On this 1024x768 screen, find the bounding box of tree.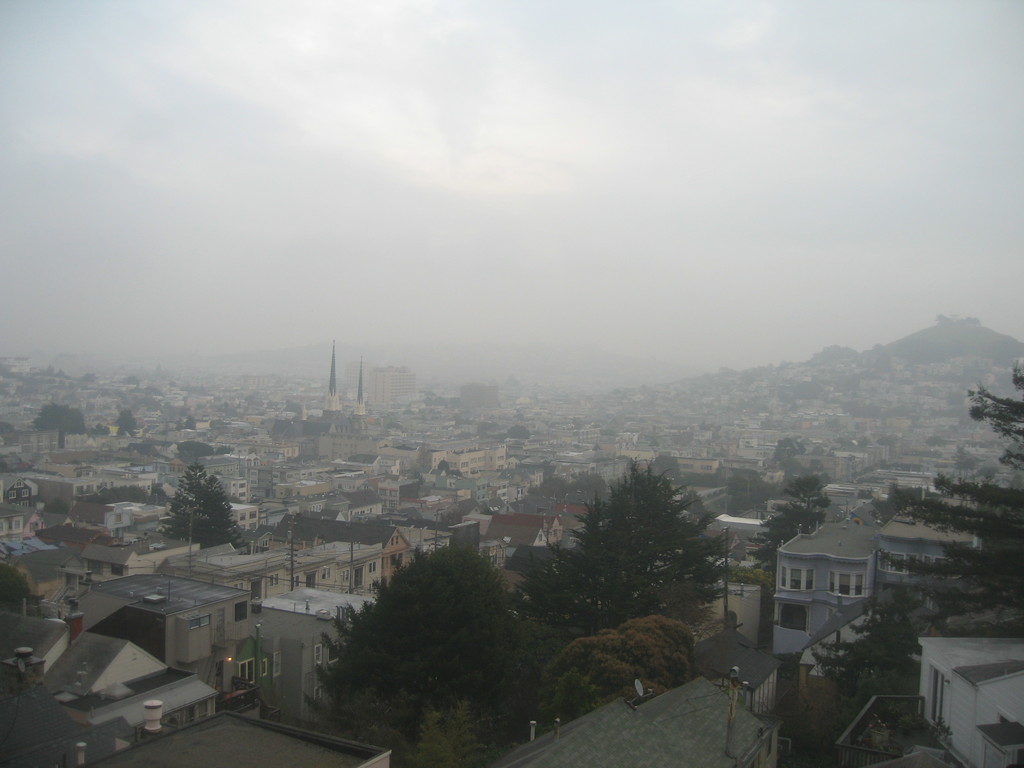
Bounding box: bbox=[31, 401, 86, 433].
